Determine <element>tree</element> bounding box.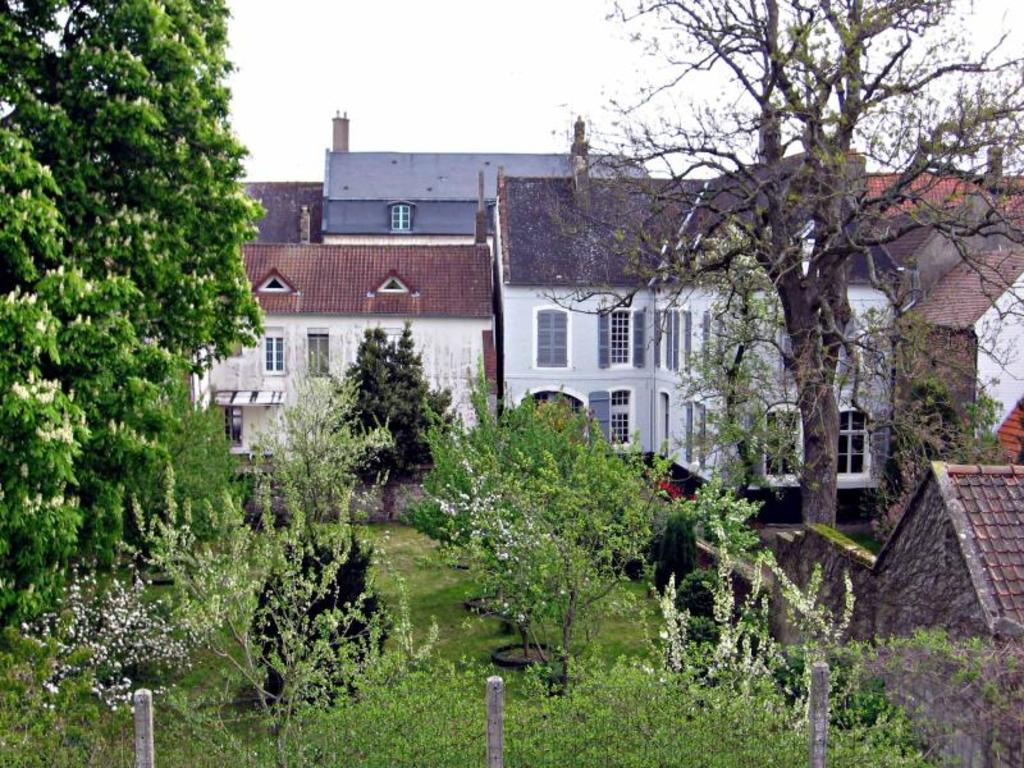
Determined: [x1=251, y1=360, x2=384, y2=548].
